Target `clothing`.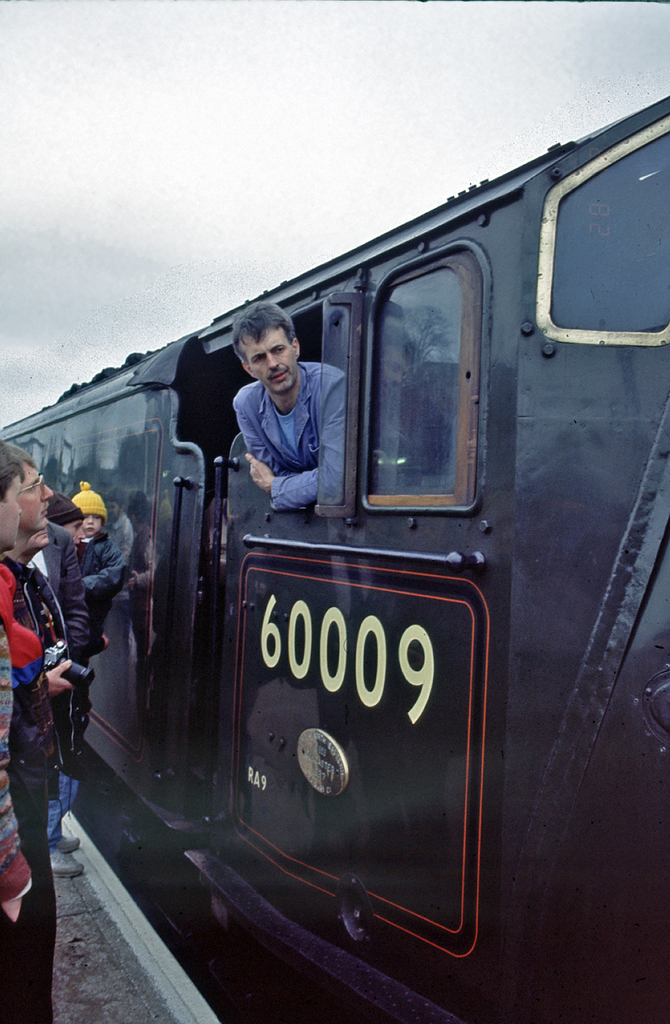
Target region: <bbox>26, 510, 101, 851</bbox>.
